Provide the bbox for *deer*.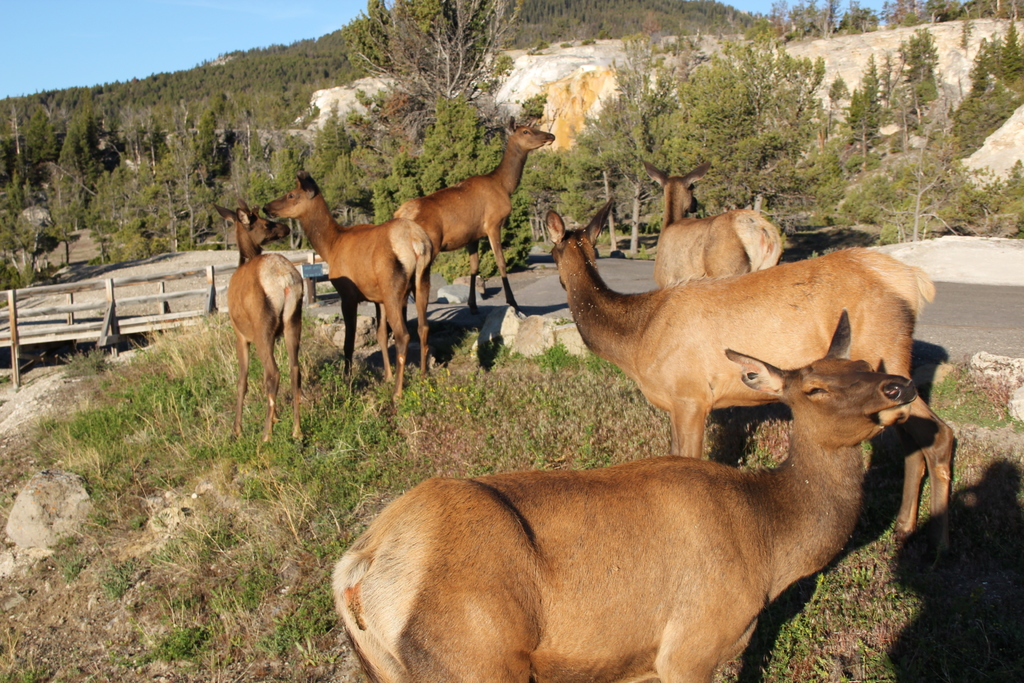
rect(396, 115, 556, 323).
